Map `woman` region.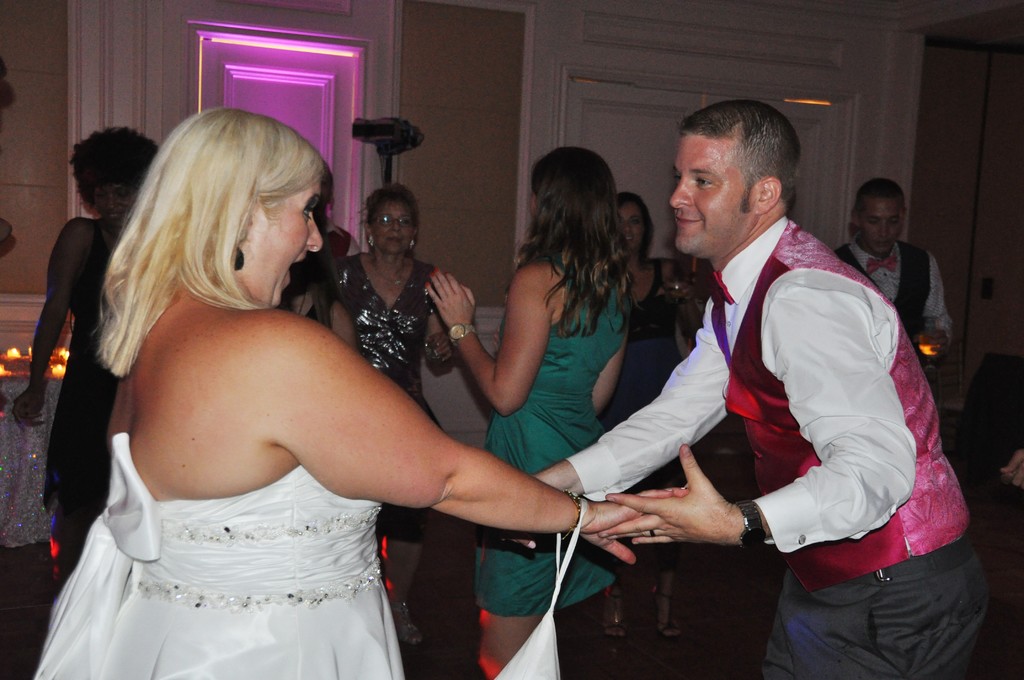
Mapped to locate(10, 125, 159, 592).
